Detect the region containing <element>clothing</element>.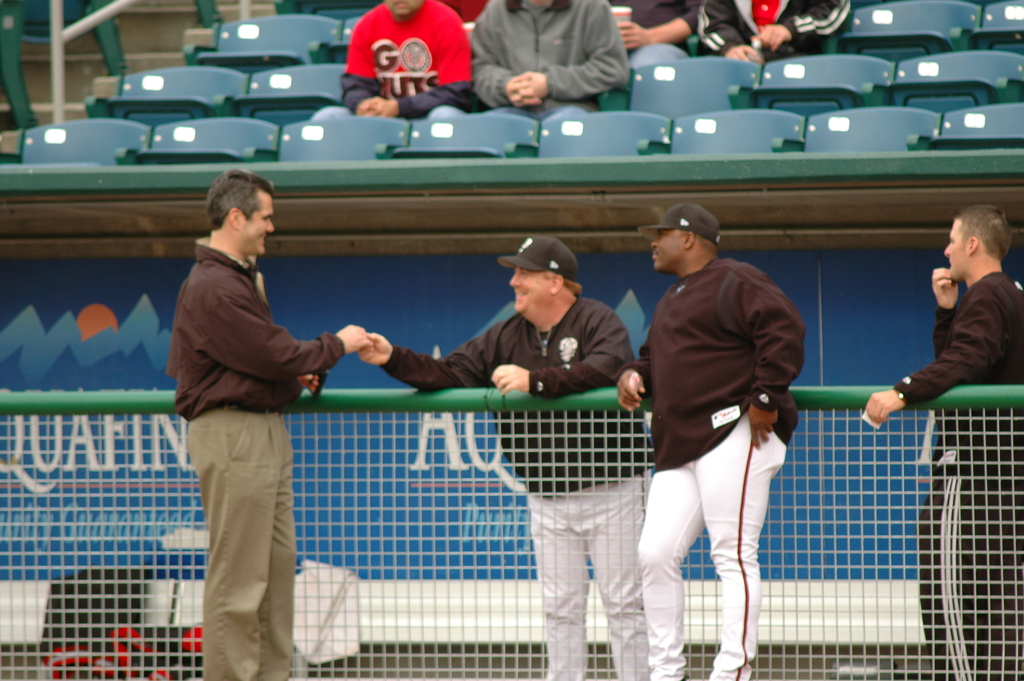
bbox=[610, 0, 699, 66].
